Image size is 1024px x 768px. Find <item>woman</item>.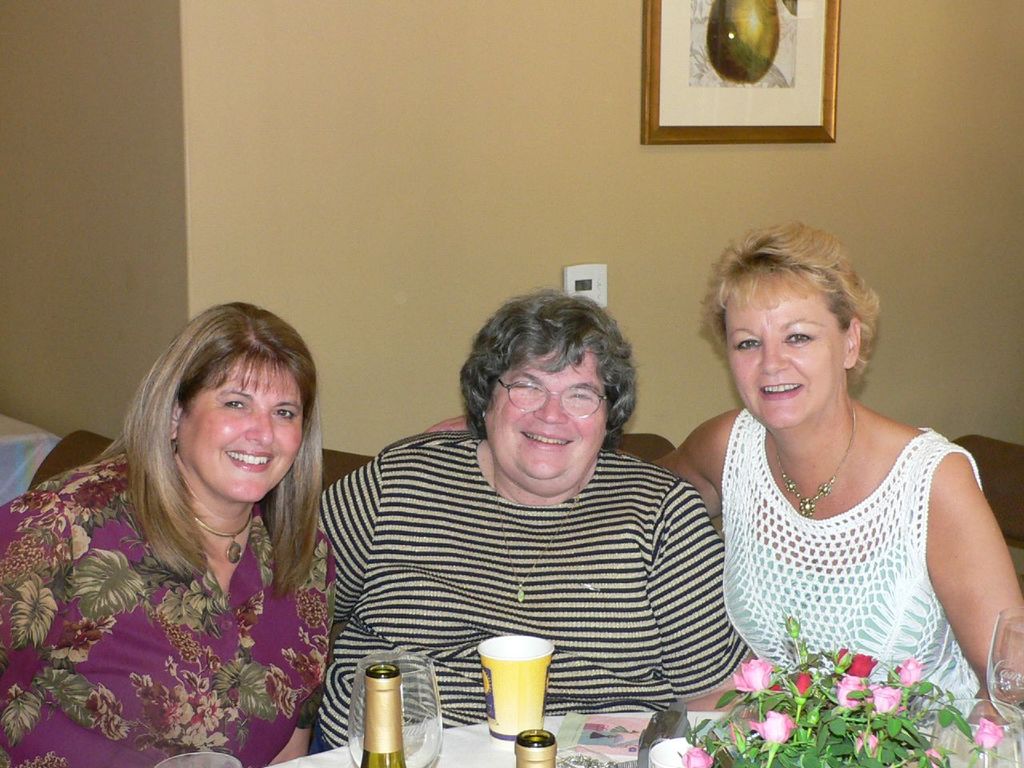
[419,214,1023,724].
